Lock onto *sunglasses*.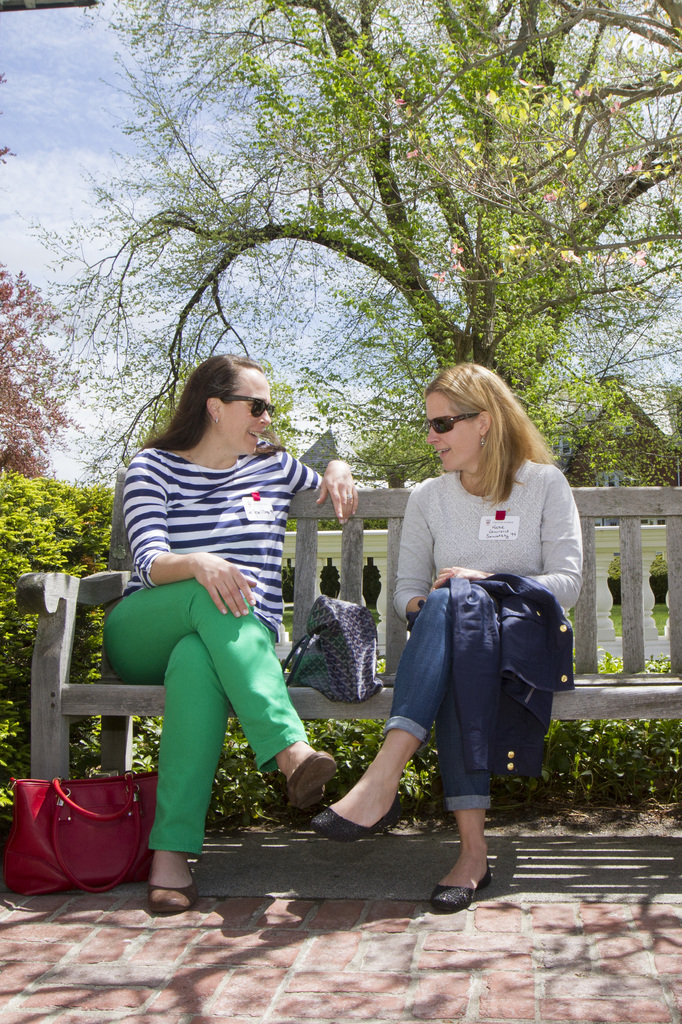
Locked: [left=426, top=413, right=477, bottom=434].
